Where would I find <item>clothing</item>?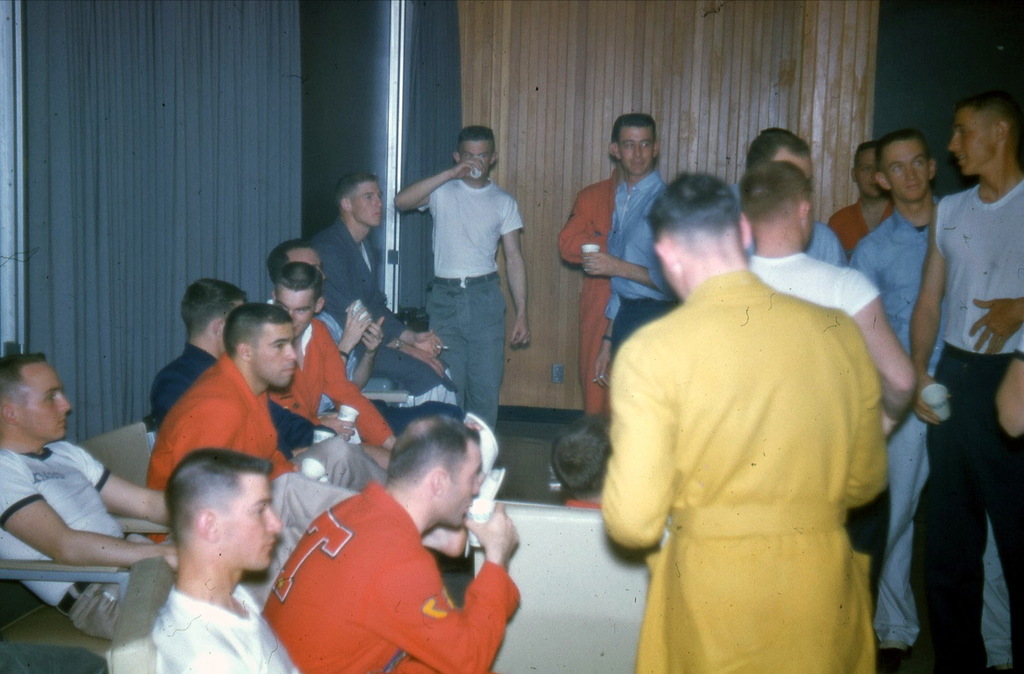
At (557,169,616,417).
